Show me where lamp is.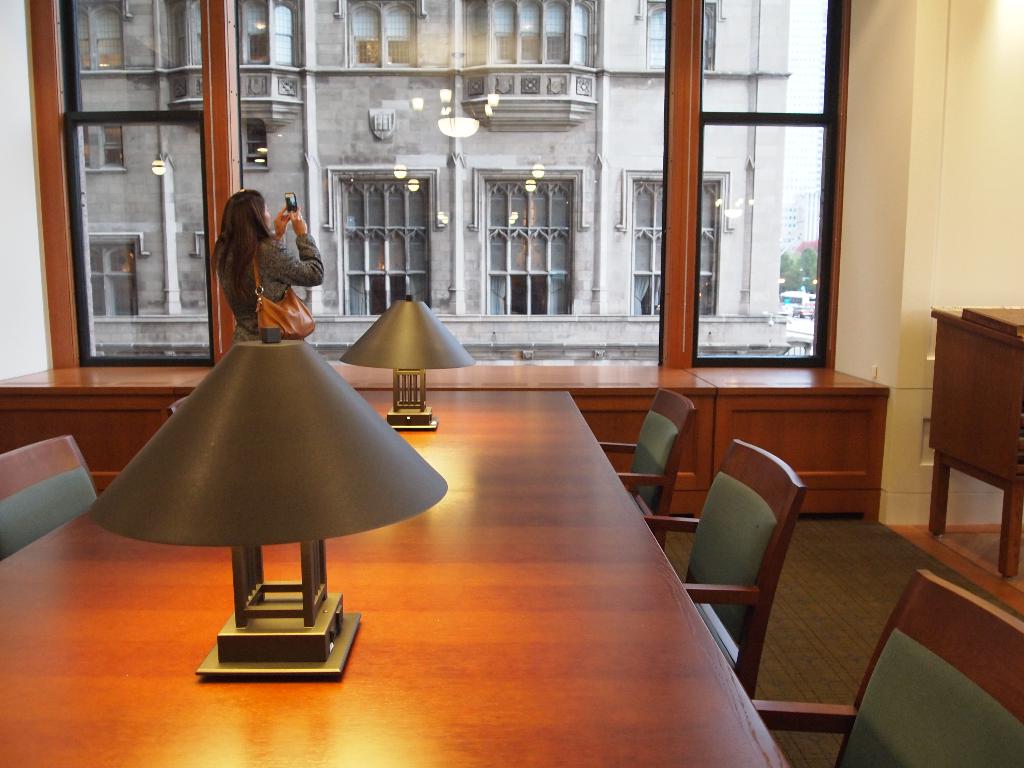
lamp is at detection(338, 295, 477, 431).
